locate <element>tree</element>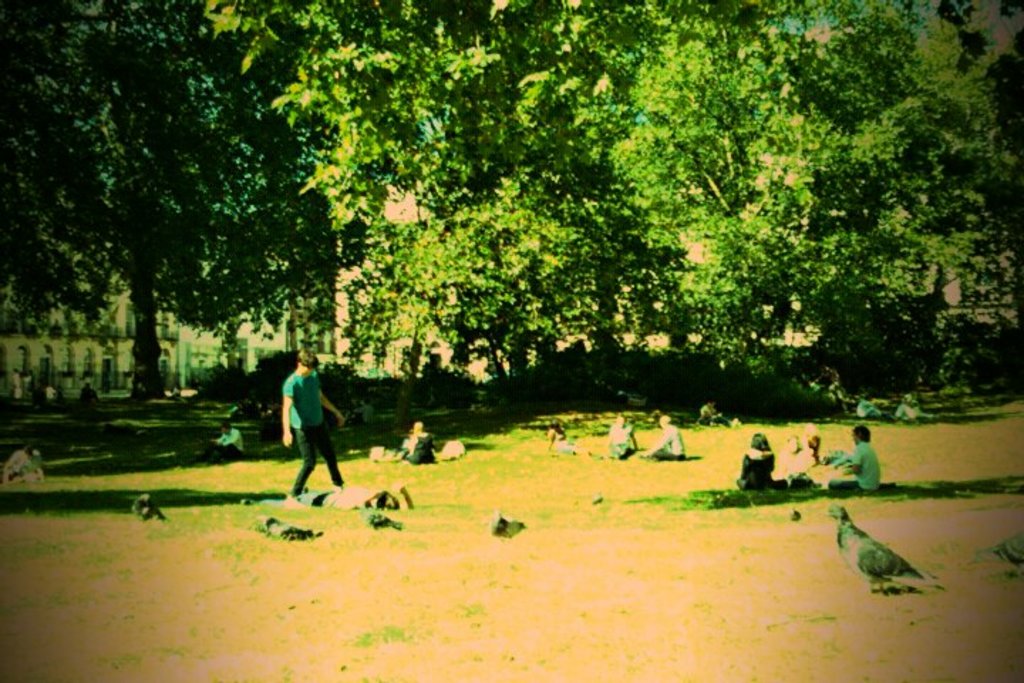
<bbox>9, 54, 351, 420</bbox>
